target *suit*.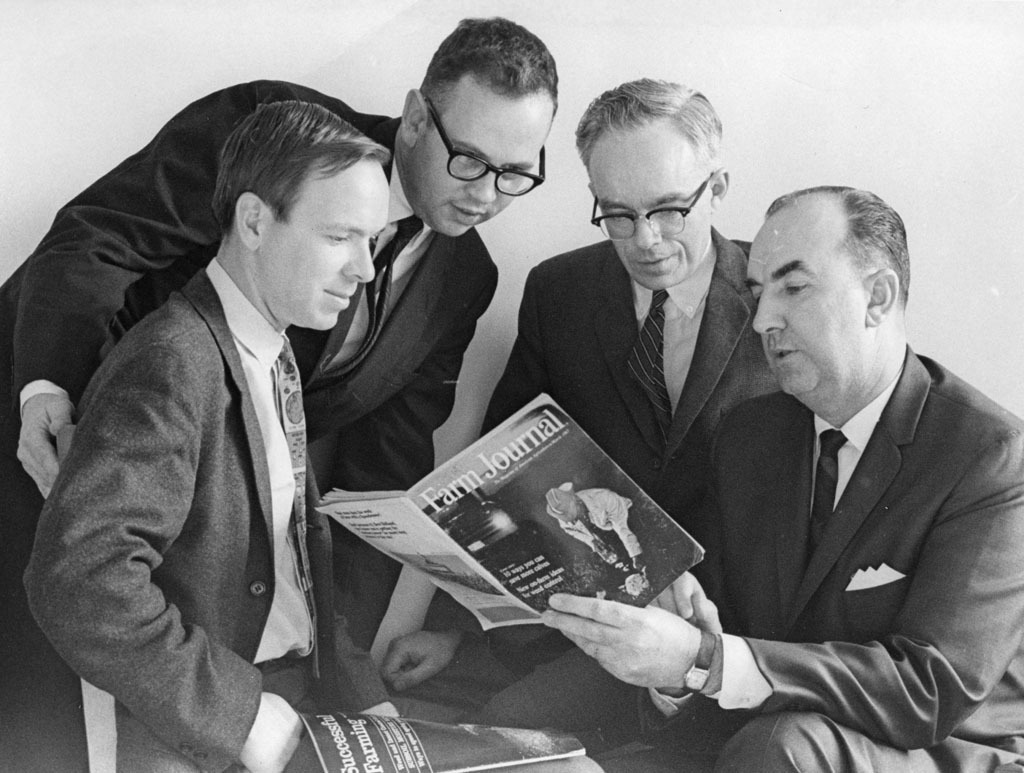
Target region: bbox=[0, 76, 503, 772].
